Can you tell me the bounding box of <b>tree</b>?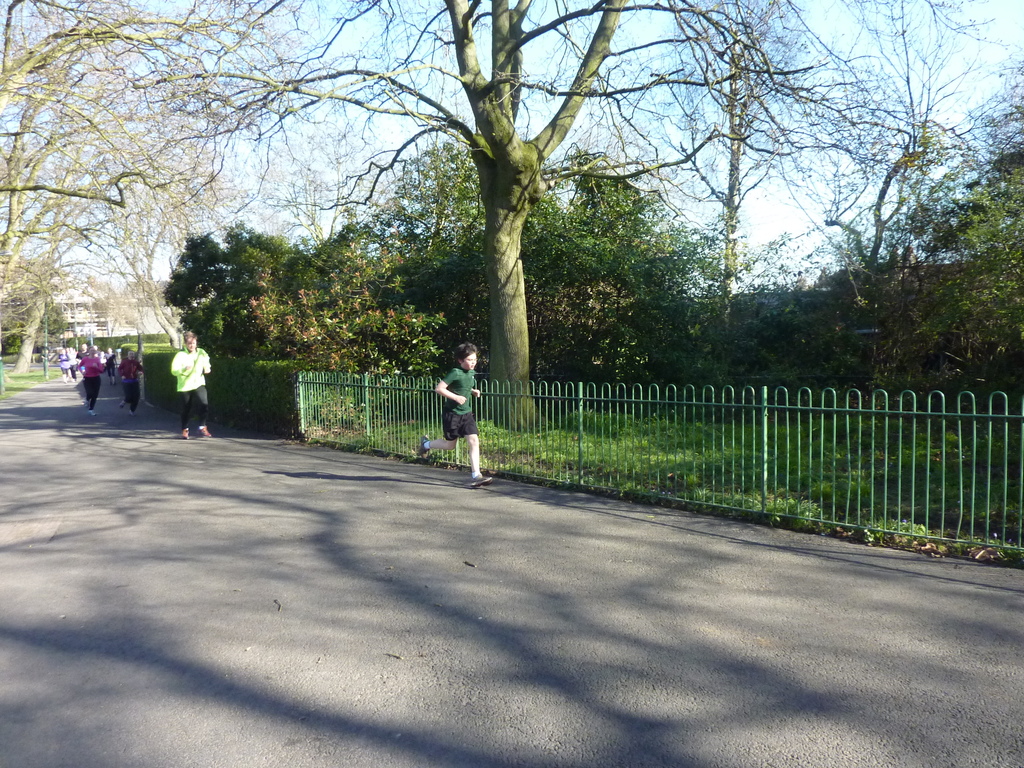
[451, 268, 615, 395].
